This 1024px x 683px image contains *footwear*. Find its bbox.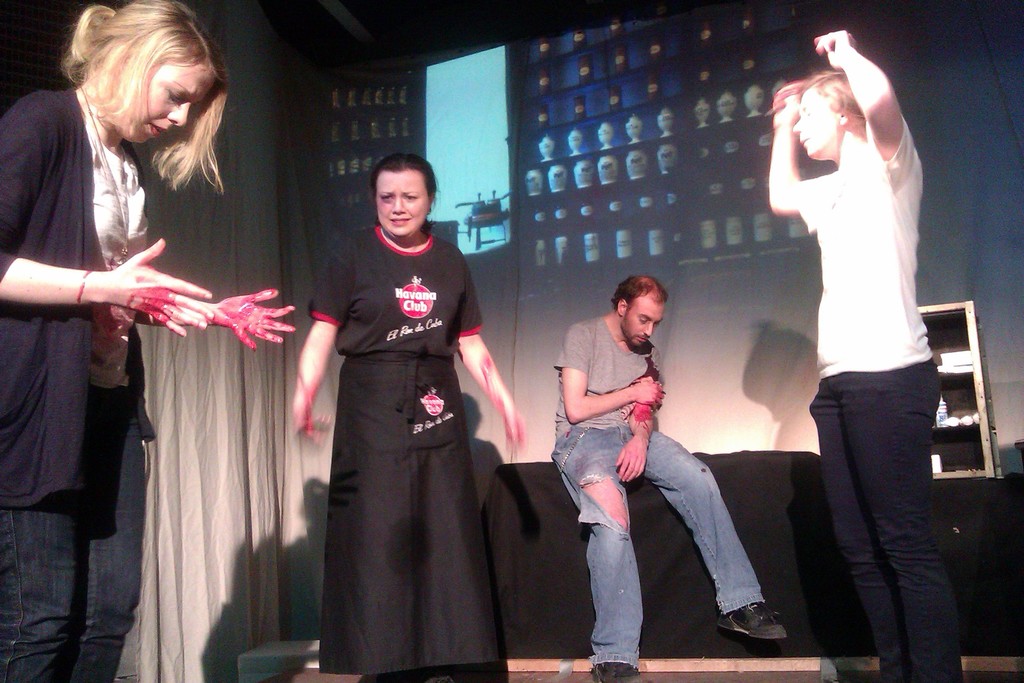
pyautogui.locateOnScreen(595, 656, 638, 677).
